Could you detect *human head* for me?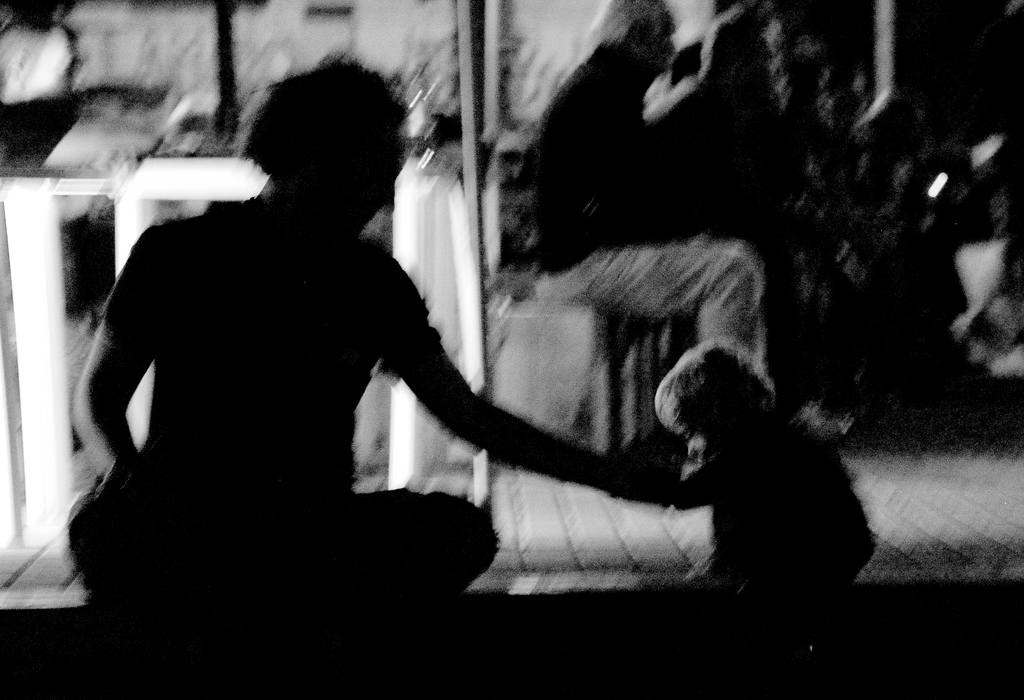
Detection result: <region>223, 55, 418, 245</region>.
